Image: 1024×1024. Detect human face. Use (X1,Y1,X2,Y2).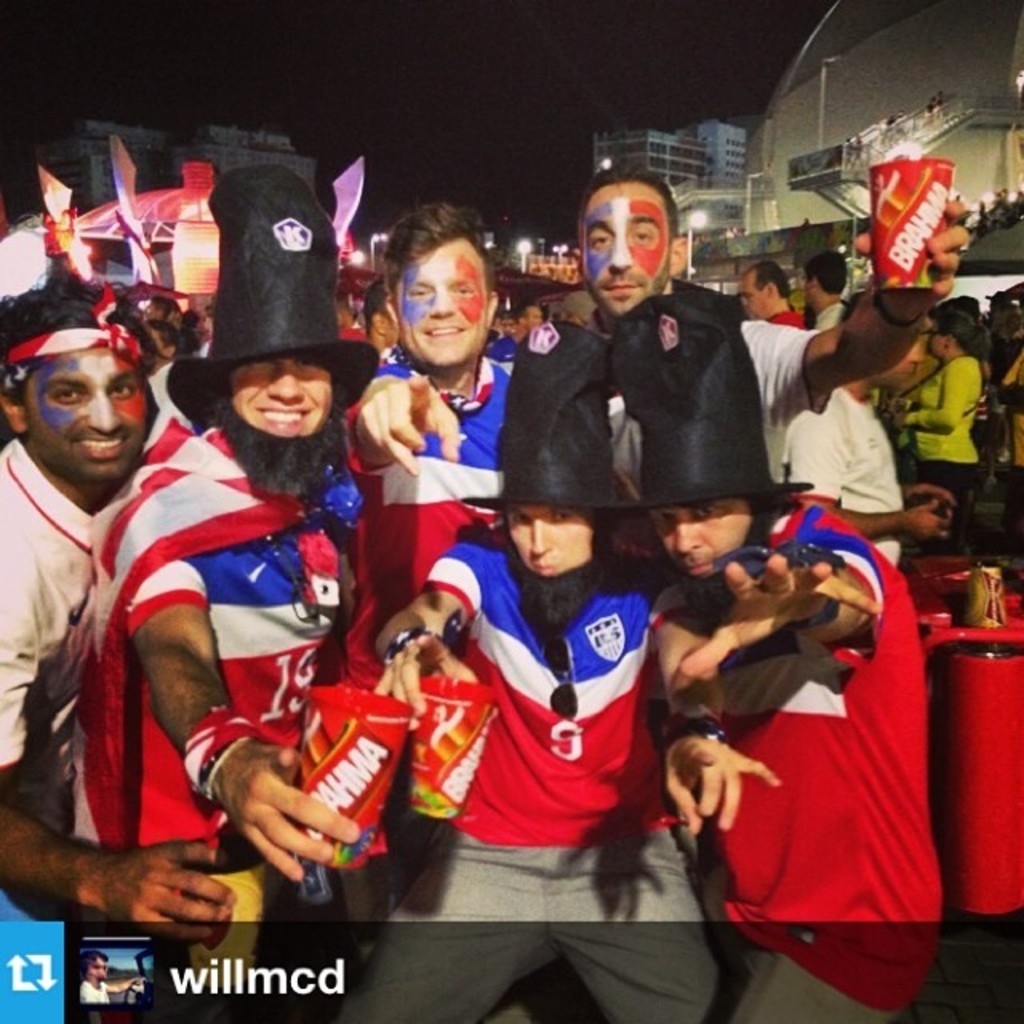
(928,326,949,355).
